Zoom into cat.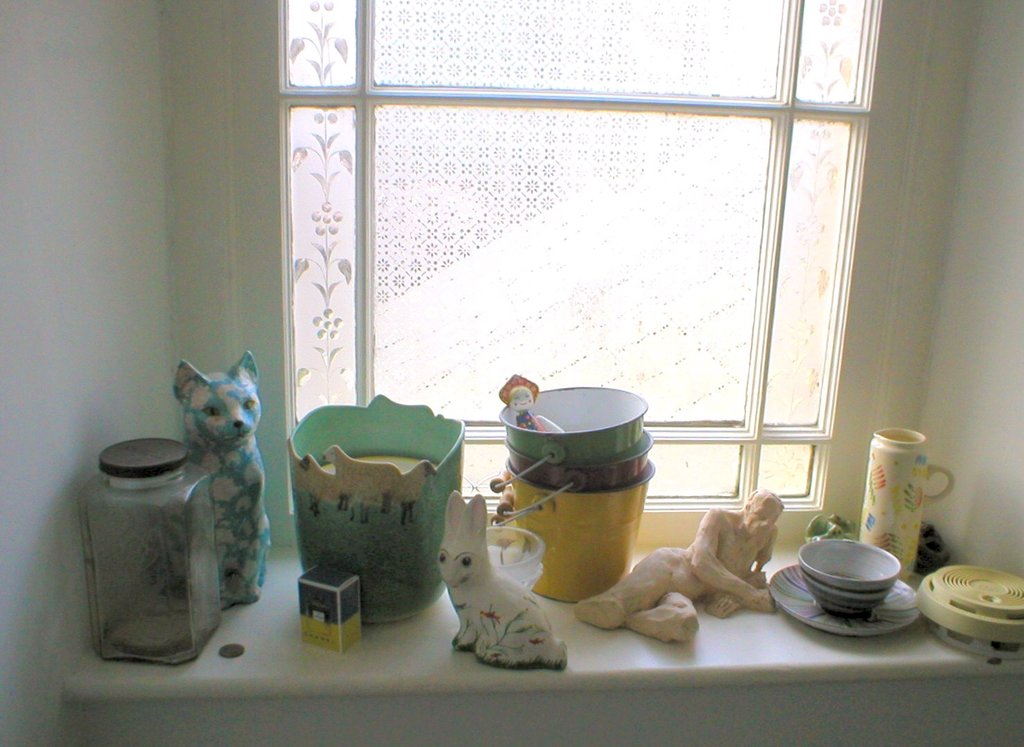
Zoom target: (166, 347, 269, 613).
